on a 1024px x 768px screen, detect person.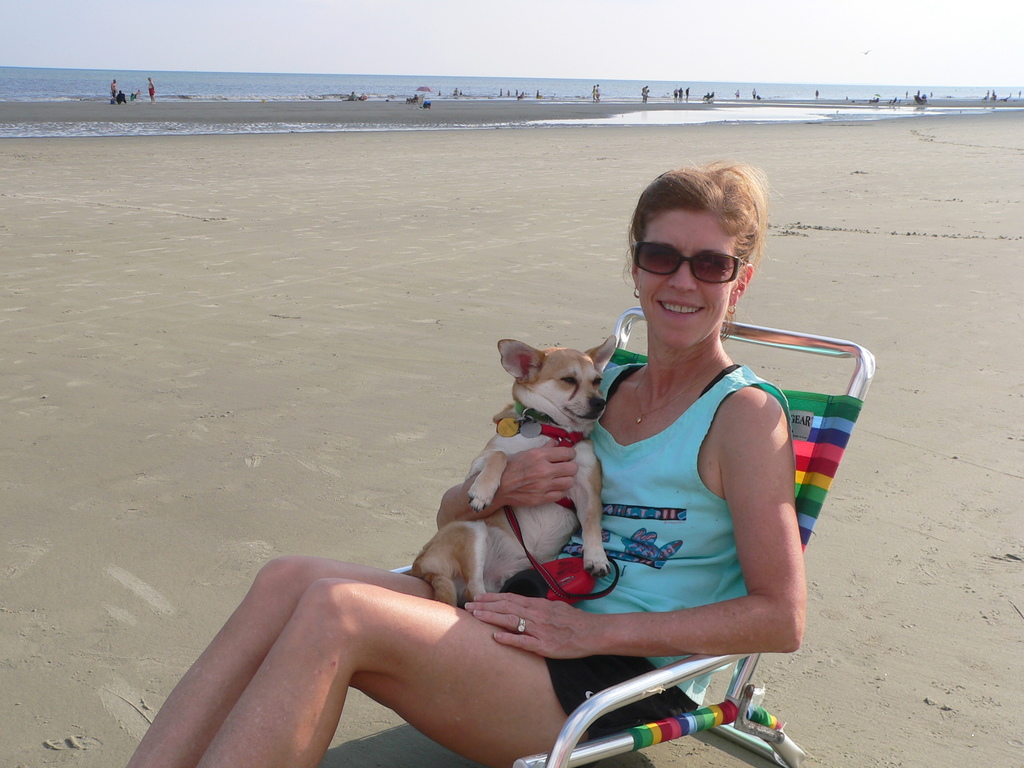
box=[641, 86, 648, 98].
